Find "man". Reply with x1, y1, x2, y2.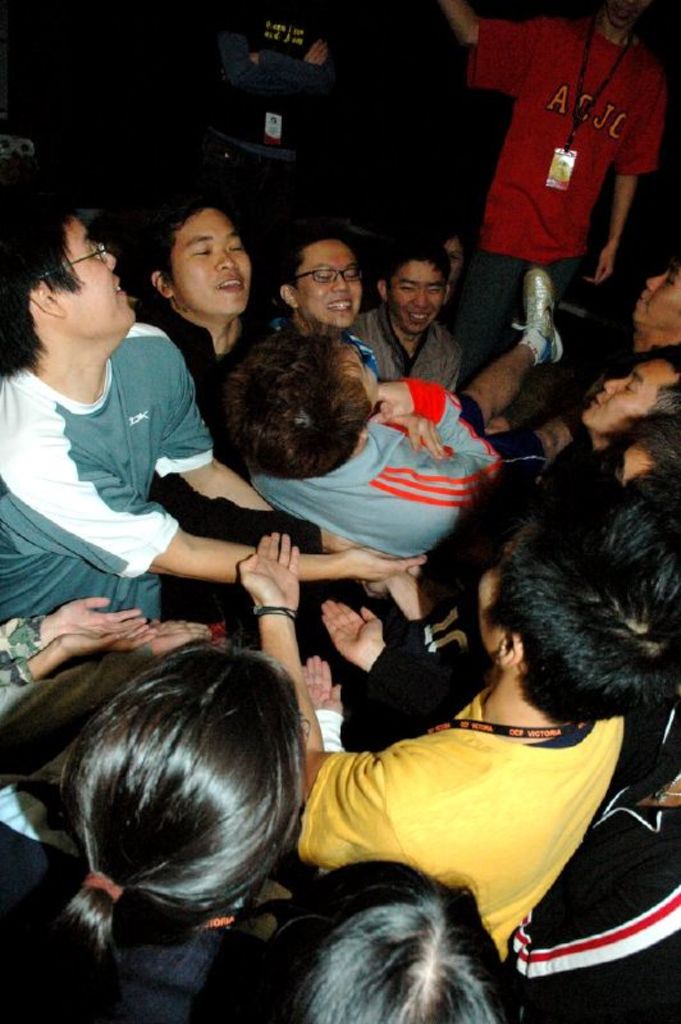
223, 271, 568, 566.
